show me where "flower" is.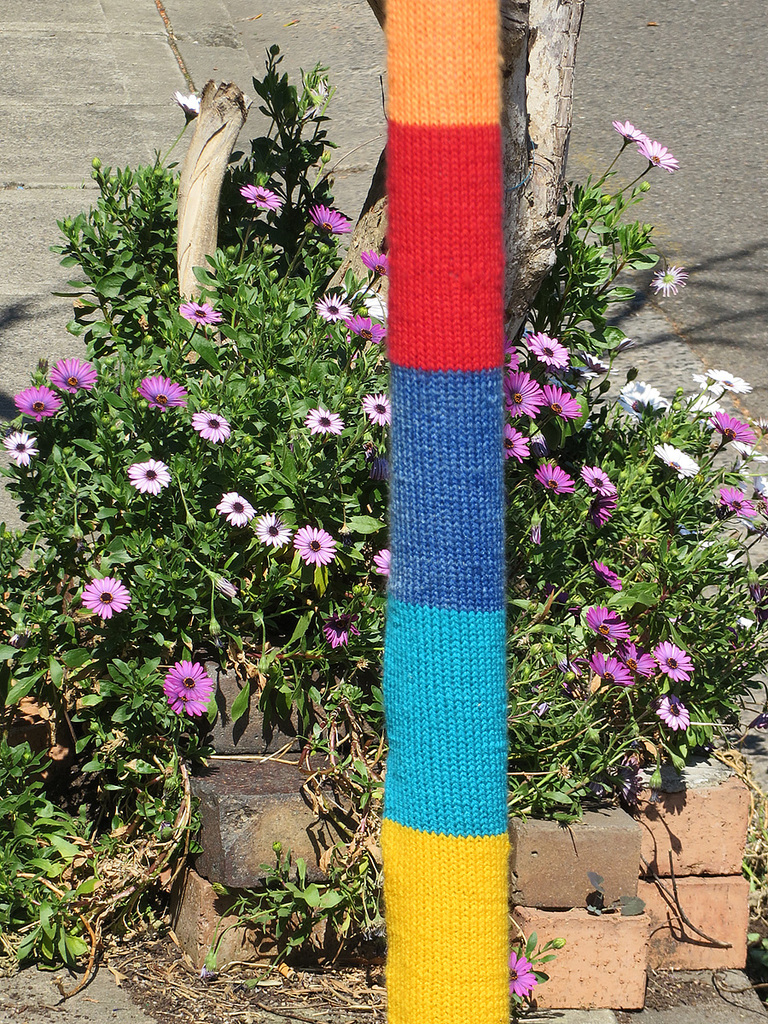
"flower" is at {"x1": 315, "y1": 293, "x2": 355, "y2": 323}.
